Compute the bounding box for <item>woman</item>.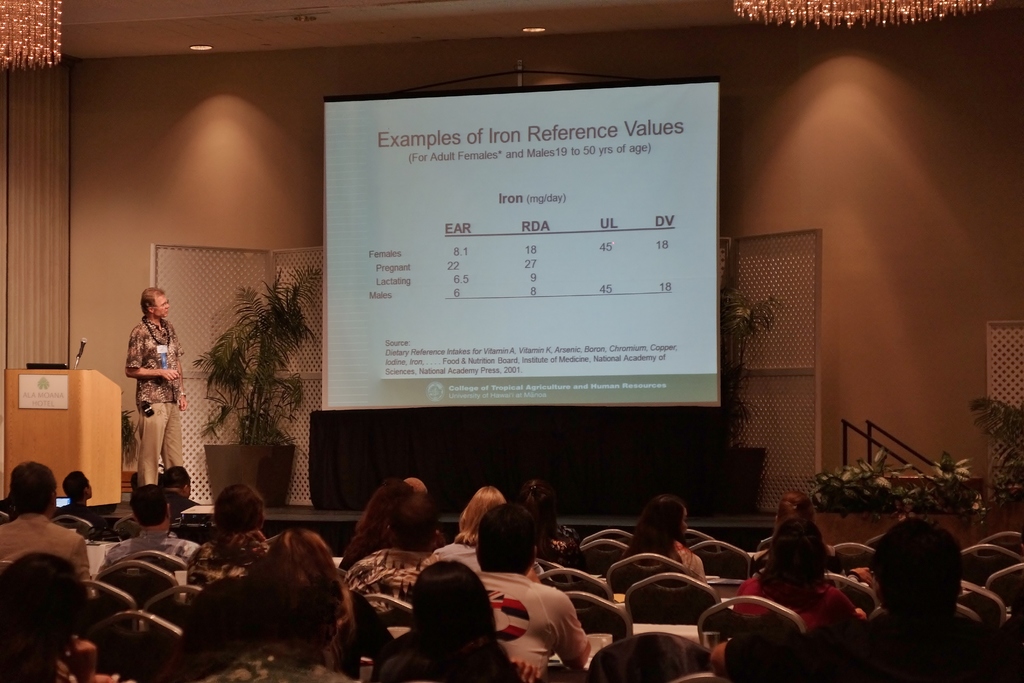
detection(618, 498, 705, 599).
